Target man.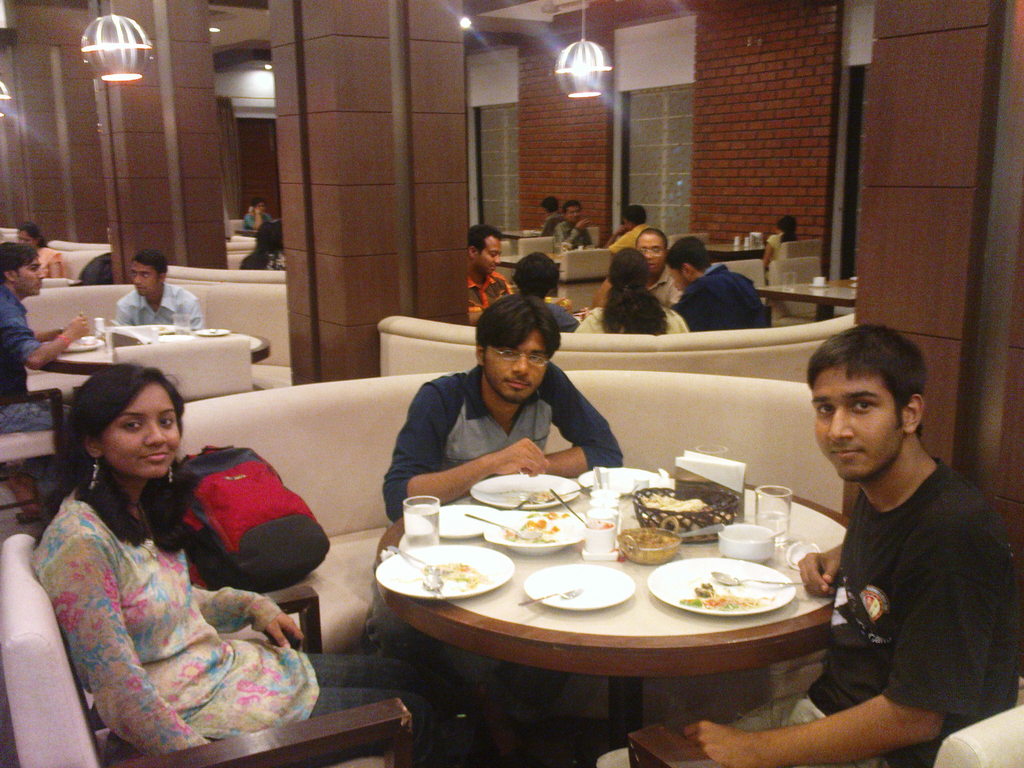
Target region: detection(776, 325, 1021, 742).
